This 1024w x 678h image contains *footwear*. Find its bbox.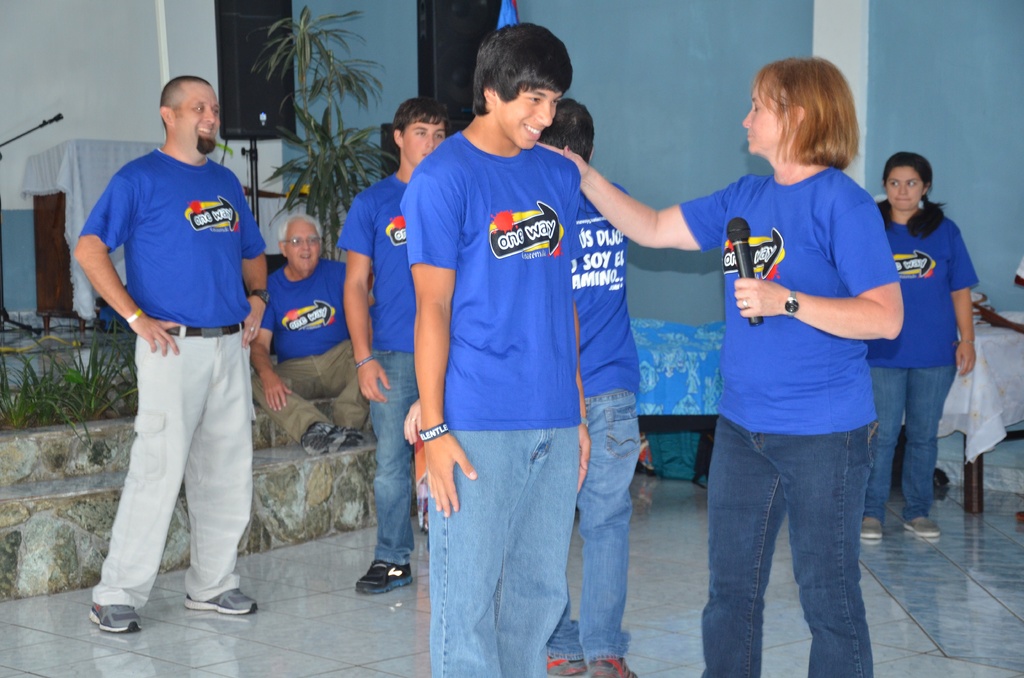
[x1=588, y1=658, x2=637, y2=677].
